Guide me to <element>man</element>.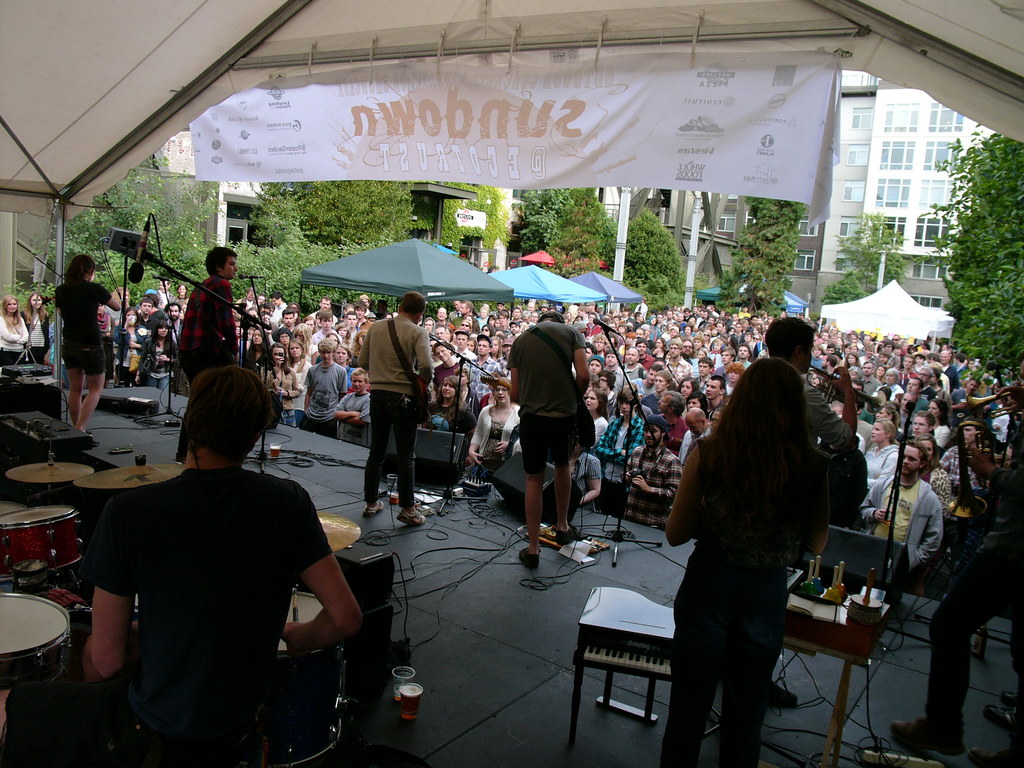
Guidance: {"left": 184, "top": 246, "right": 239, "bottom": 395}.
